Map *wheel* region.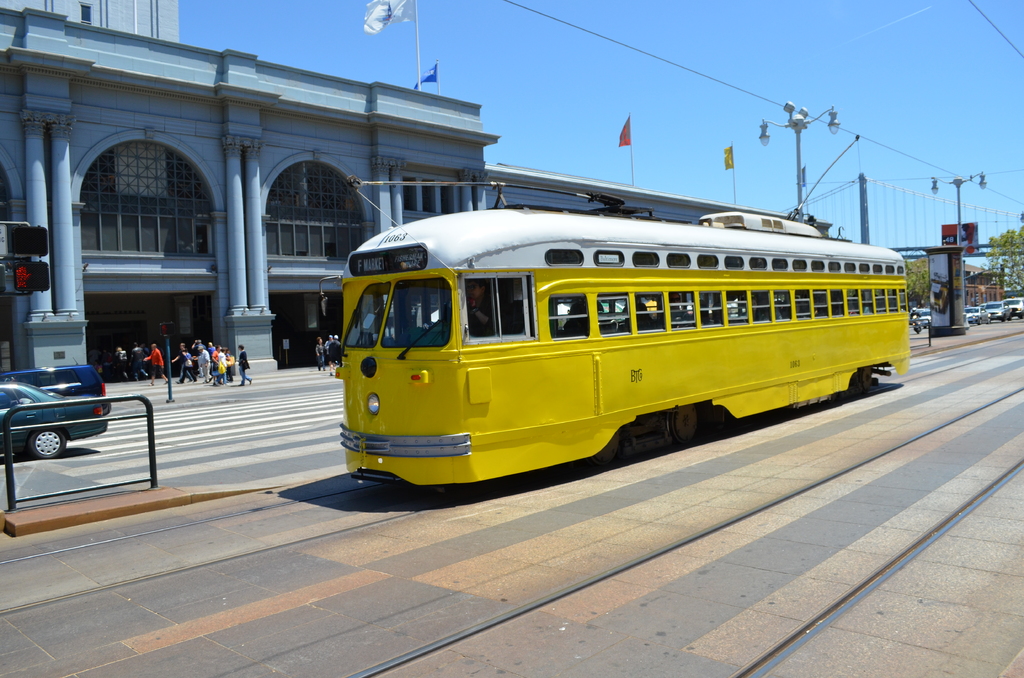
Mapped to l=26, t=426, r=68, b=460.
